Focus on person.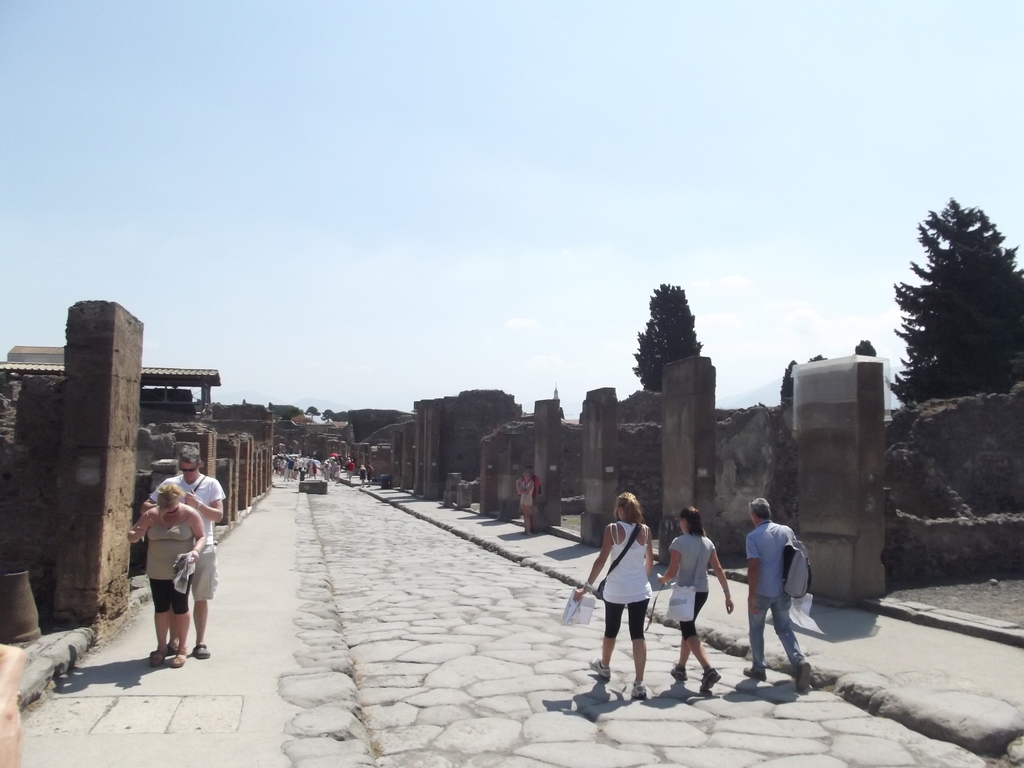
Focused at {"left": 575, "top": 492, "right": 652, "bottom": 682}.
